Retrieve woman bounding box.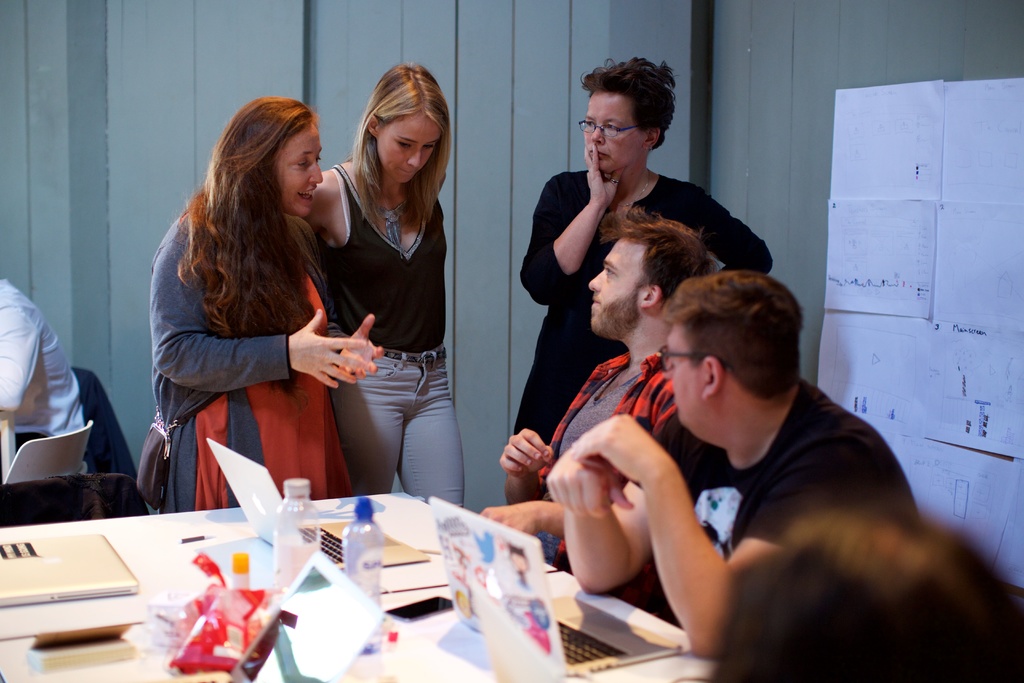
Bounding box: <bbox>513, 54, 779, 449</bbox>.
